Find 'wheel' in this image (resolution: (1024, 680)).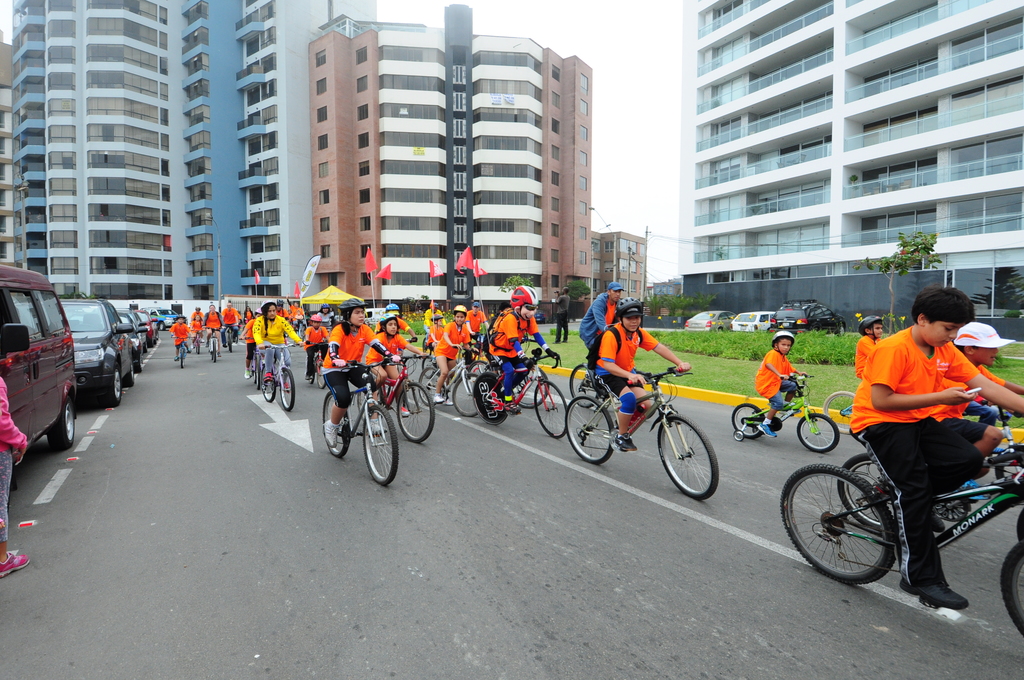
<bbox>798, 412, 843, 450</bbox>.
